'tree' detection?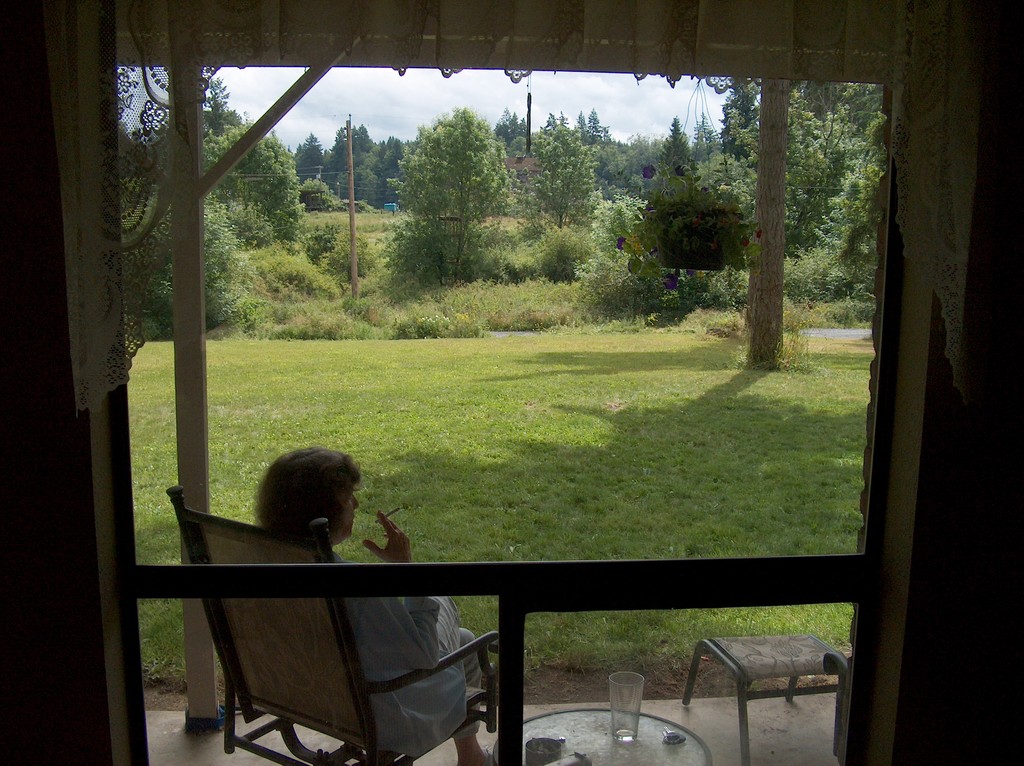
(x1=380, y1=134, x2=418, y2=198)
